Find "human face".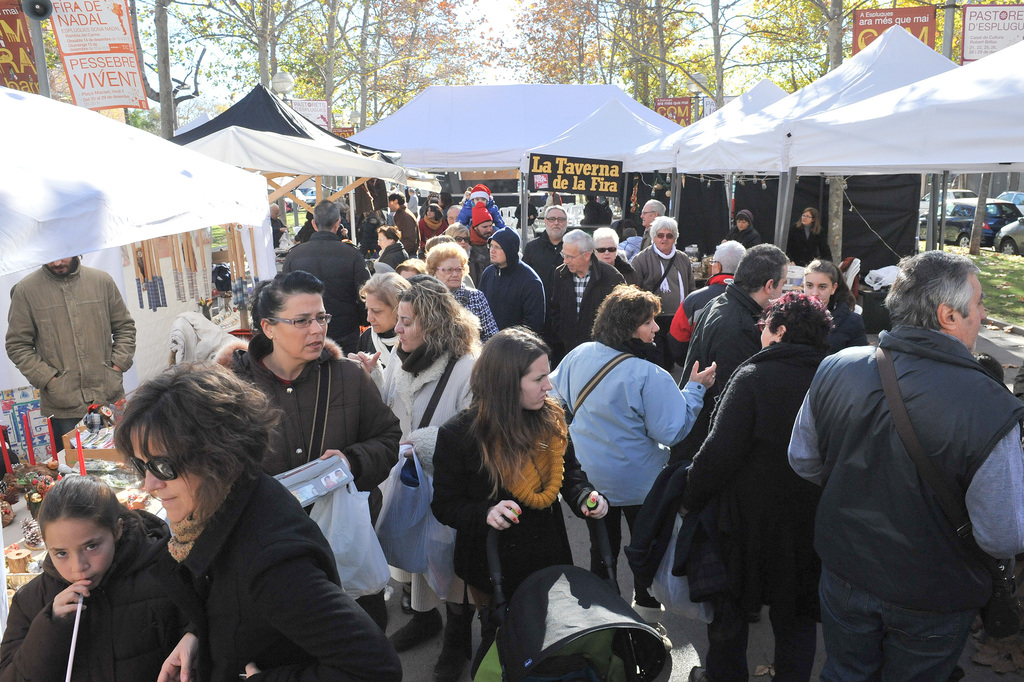
BBox(733, 219, 748, 231).
